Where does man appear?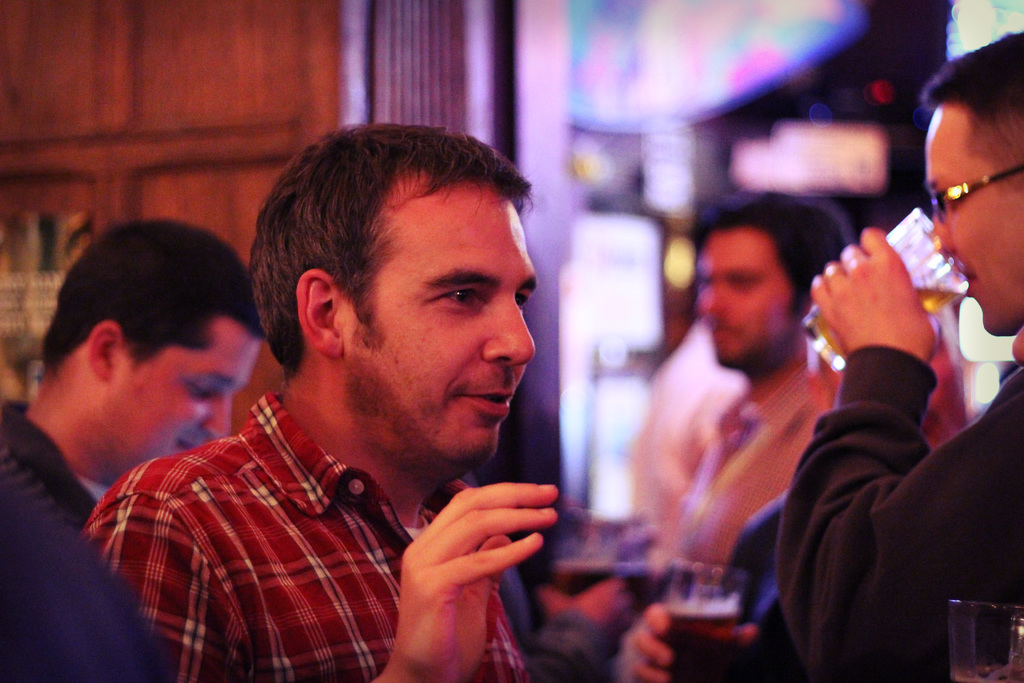
Appears at 48,147,670,668.
